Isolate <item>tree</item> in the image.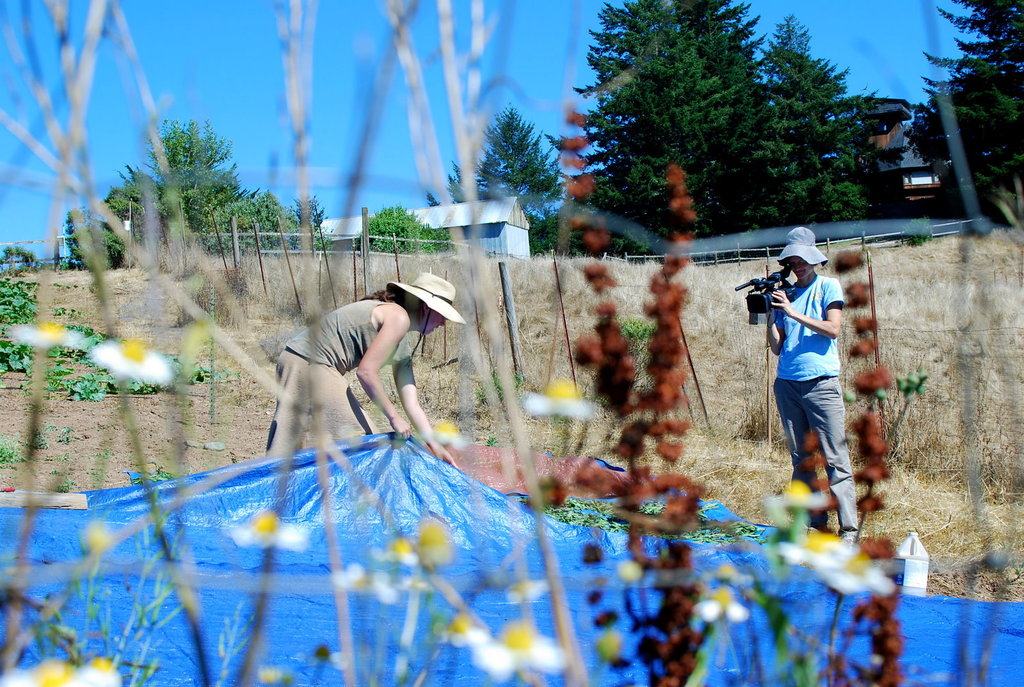
Isolated region: (left=349, top=205, right=456, bottom=260).
